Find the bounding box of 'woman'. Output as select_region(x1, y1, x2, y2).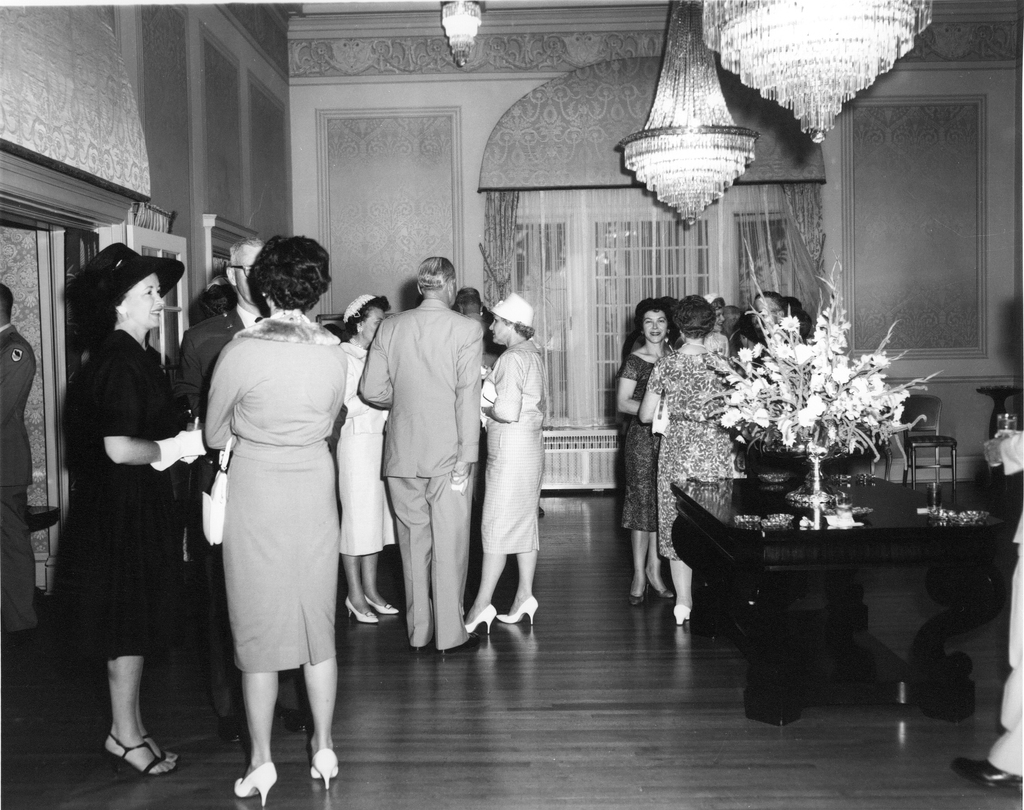
select_region(620, 291, 678, 612).
